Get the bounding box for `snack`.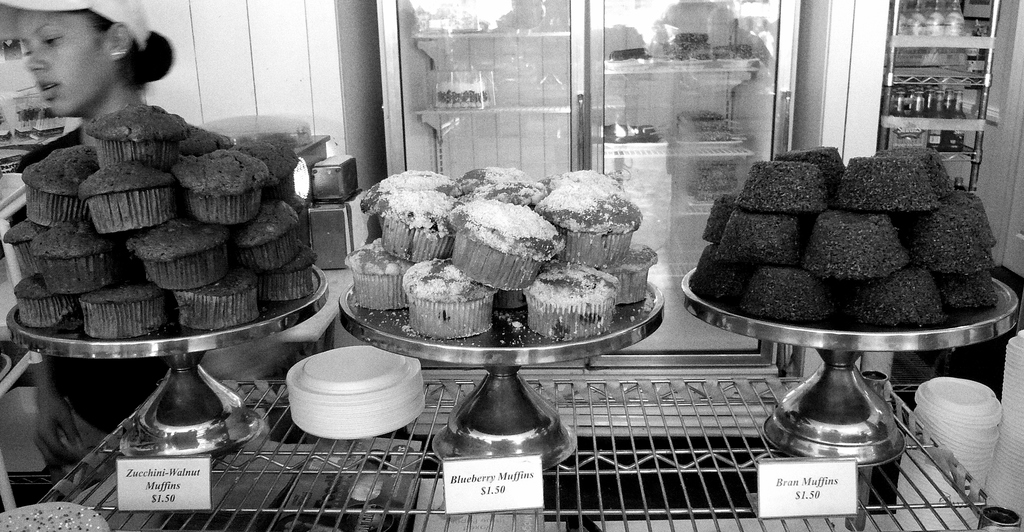
crop(90, 101, 195, 169).
